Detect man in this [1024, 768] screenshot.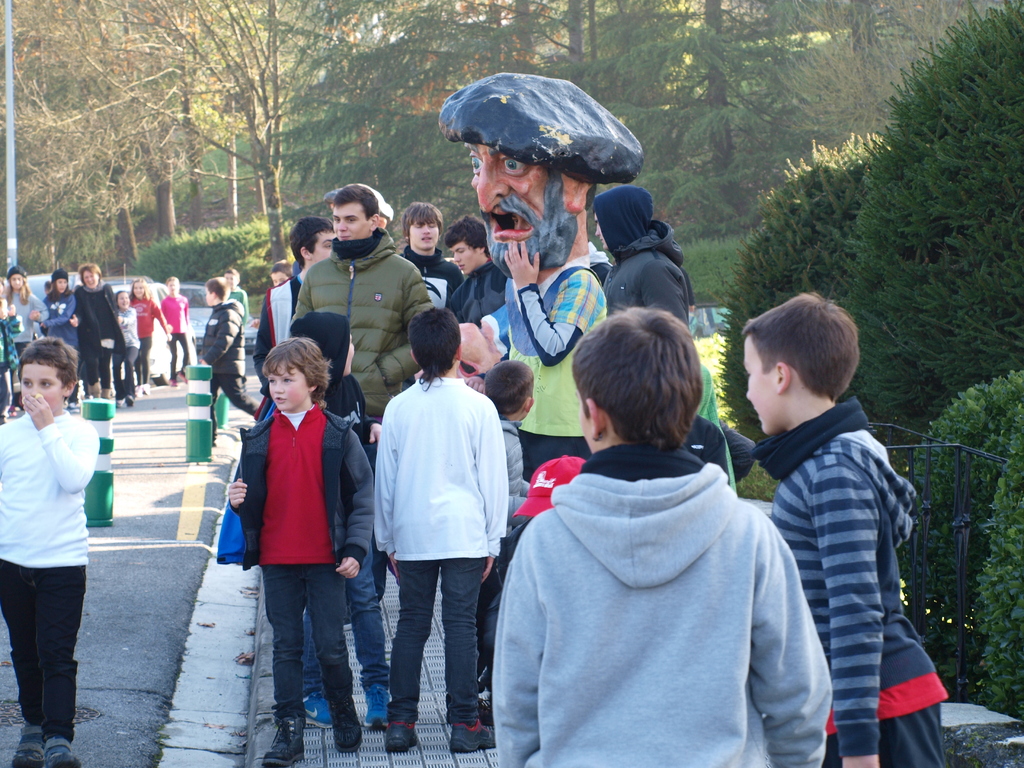
Detection: <region>590, 184, 687, 325</region>.
